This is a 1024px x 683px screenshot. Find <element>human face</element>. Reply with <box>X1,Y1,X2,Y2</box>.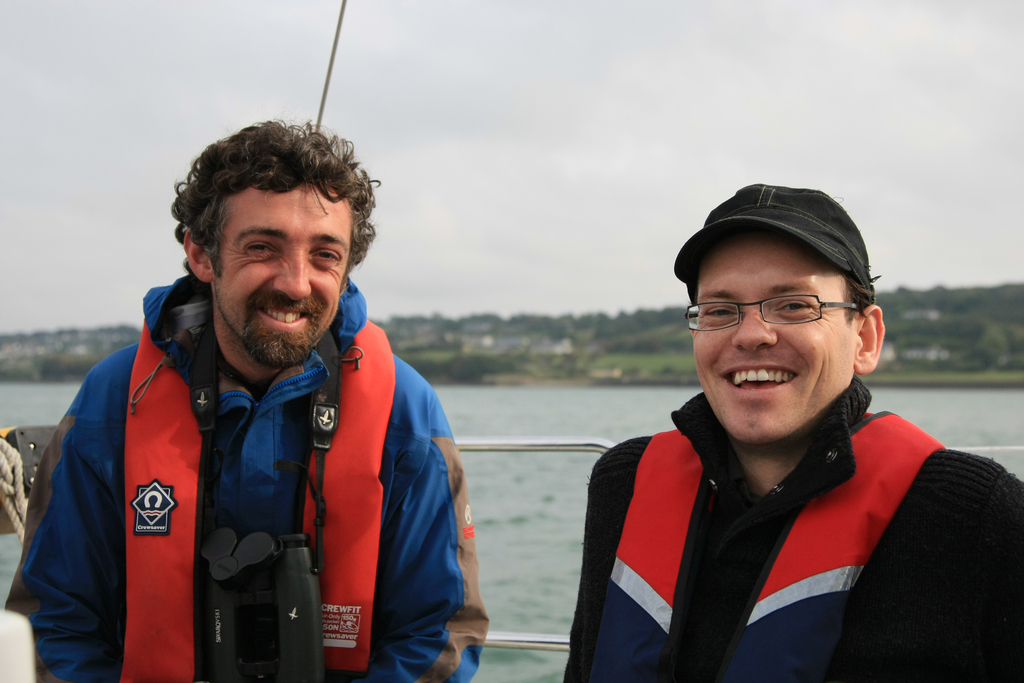
<box>692,236,856,440</box>.
